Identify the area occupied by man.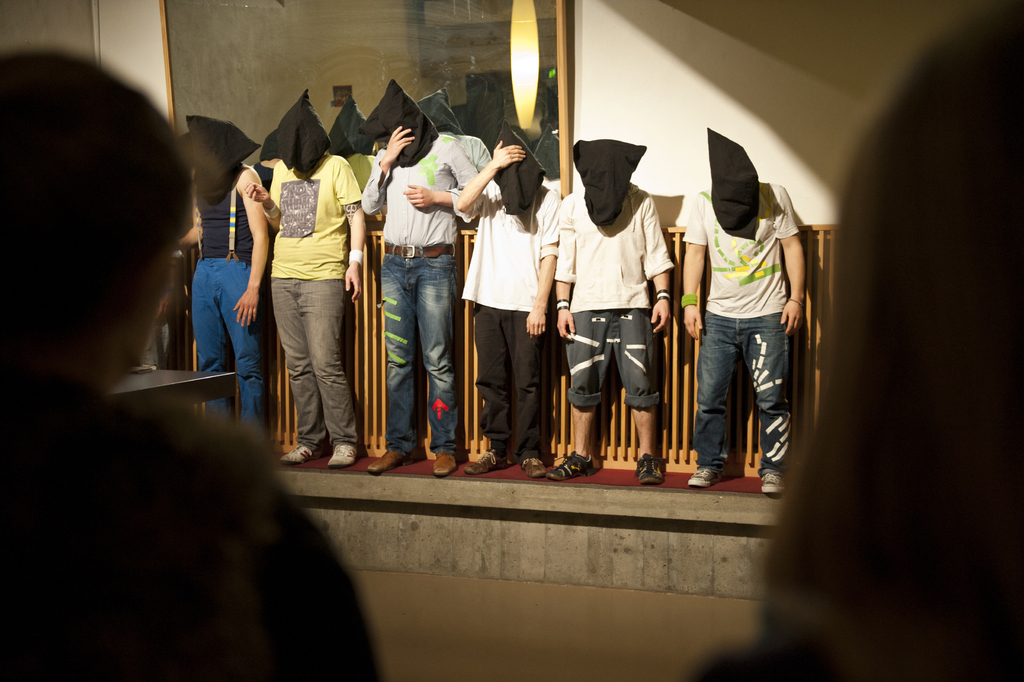
Area: BBox(179, 118, 276, 451).
